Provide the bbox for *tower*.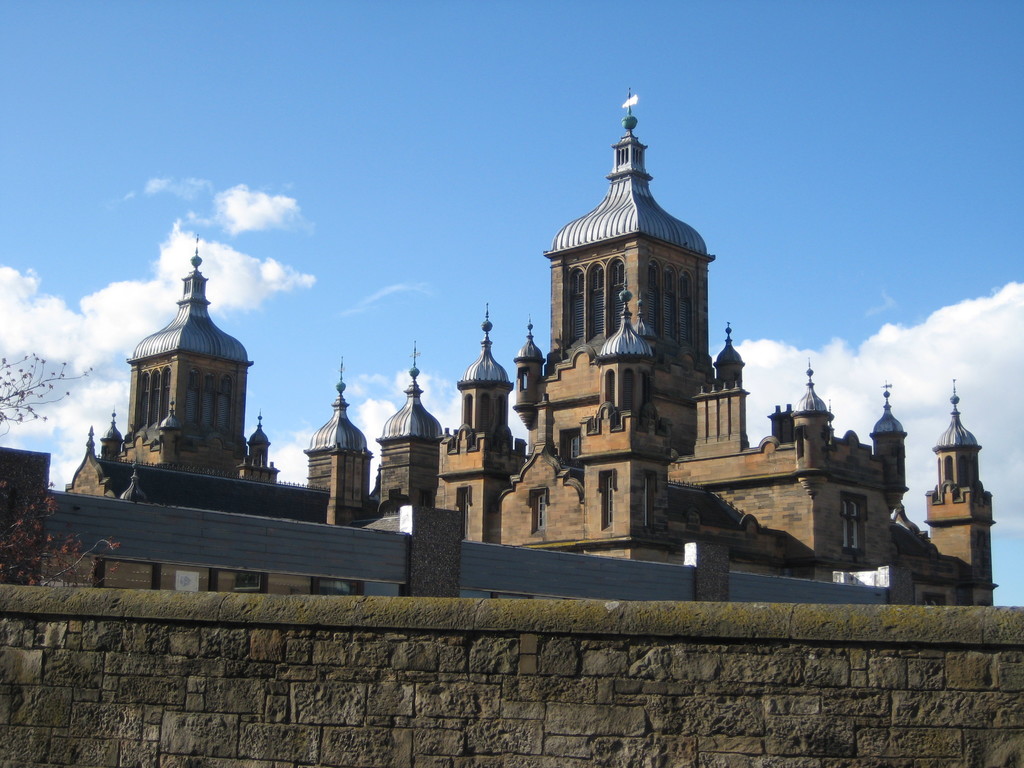
(109, 268, 260, 484).
